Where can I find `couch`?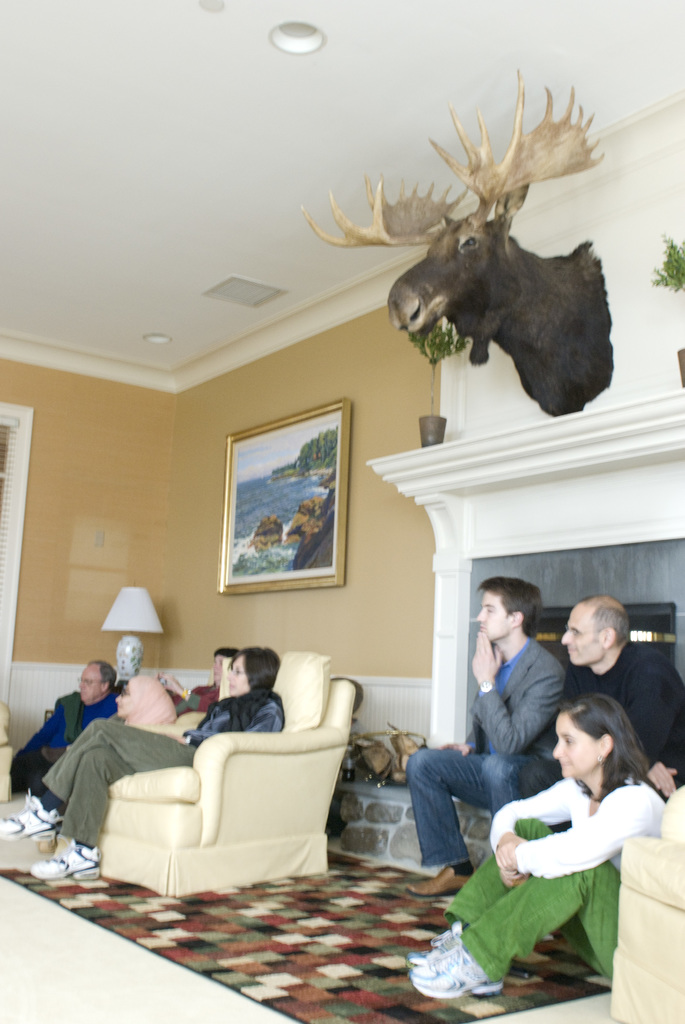
You can find it at (left=57, top=700, right=375, bottom=887).
